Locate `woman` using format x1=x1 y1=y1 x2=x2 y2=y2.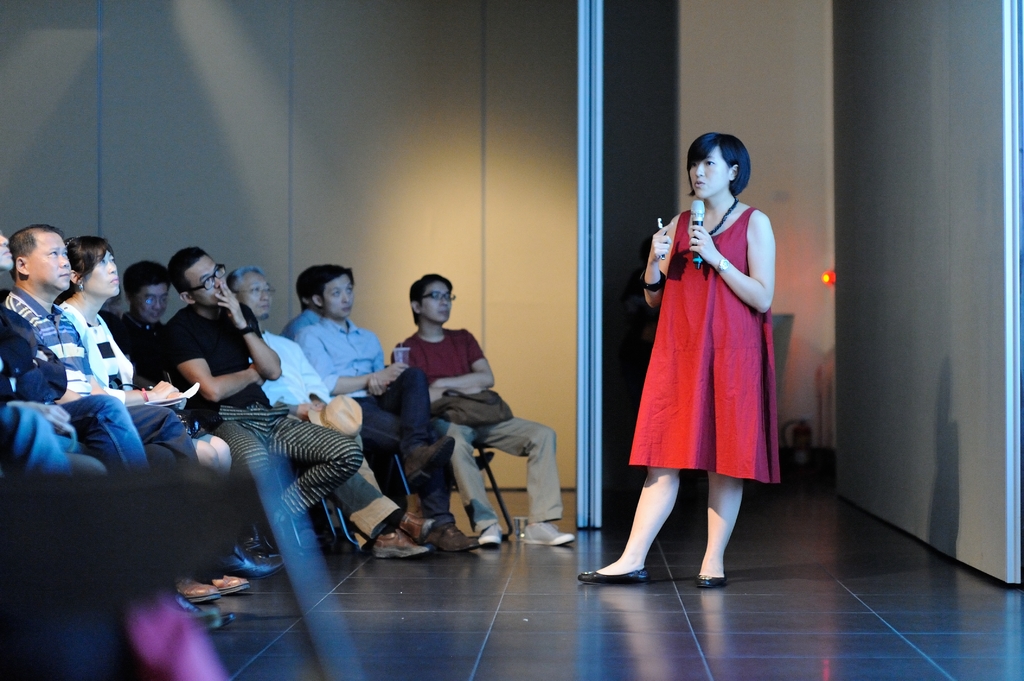
x1=602 y1=159 x2=776 y2=579.
